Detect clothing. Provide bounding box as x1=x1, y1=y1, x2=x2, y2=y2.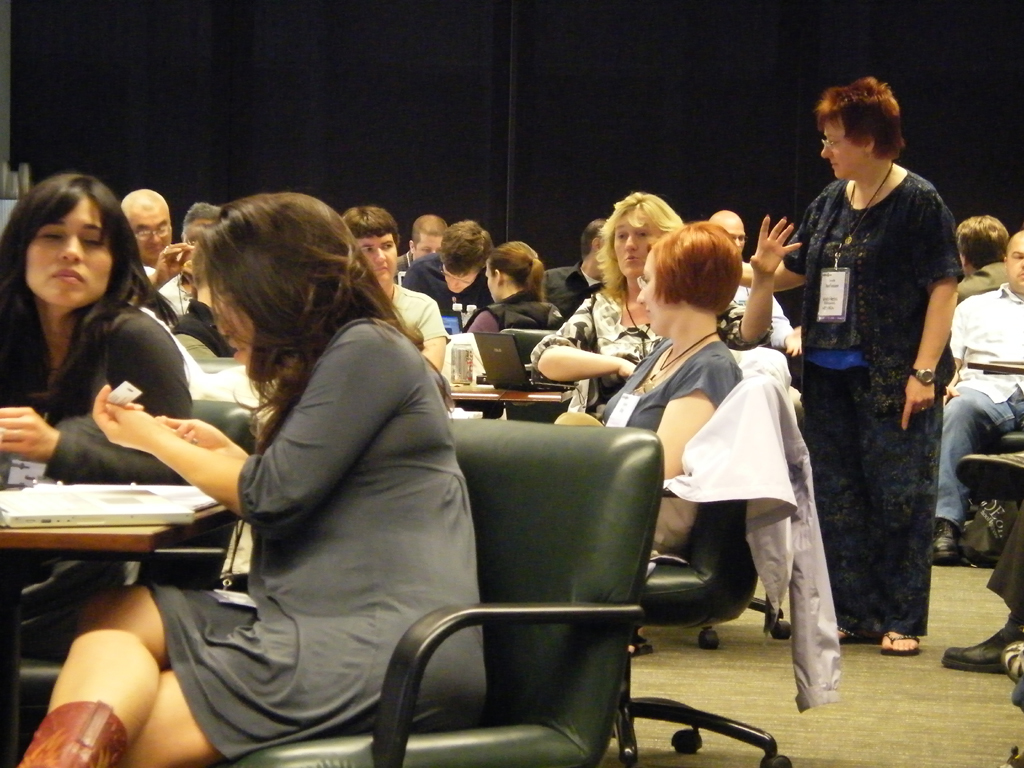
x1=544, y1=264, x2=610, y2=314.
